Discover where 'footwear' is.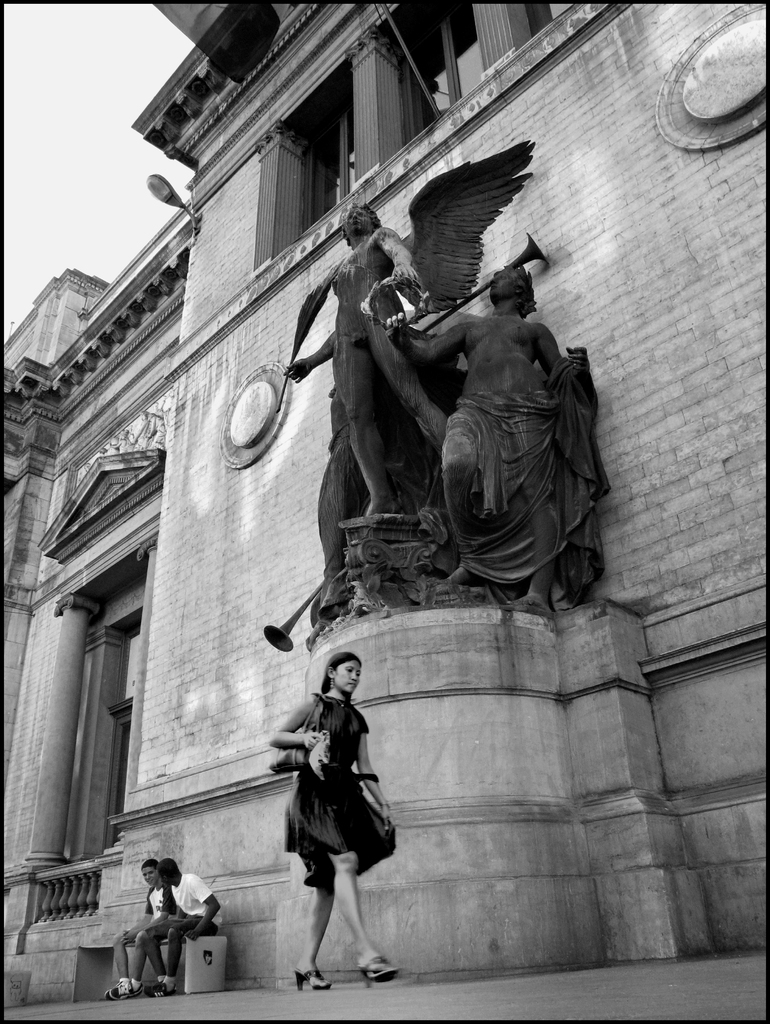
Discovered at {"x1": 358, "y1": 957, "x2": 400, "y2": 991}.
